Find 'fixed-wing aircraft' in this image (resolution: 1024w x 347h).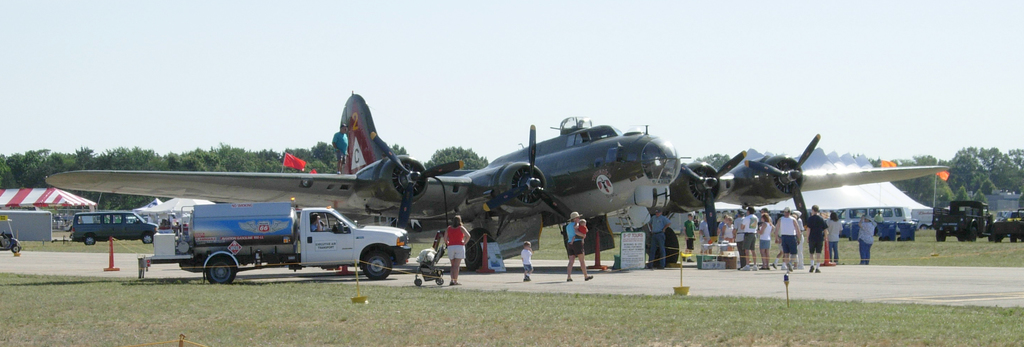
<region>39, 86, 954, 268</region>.
